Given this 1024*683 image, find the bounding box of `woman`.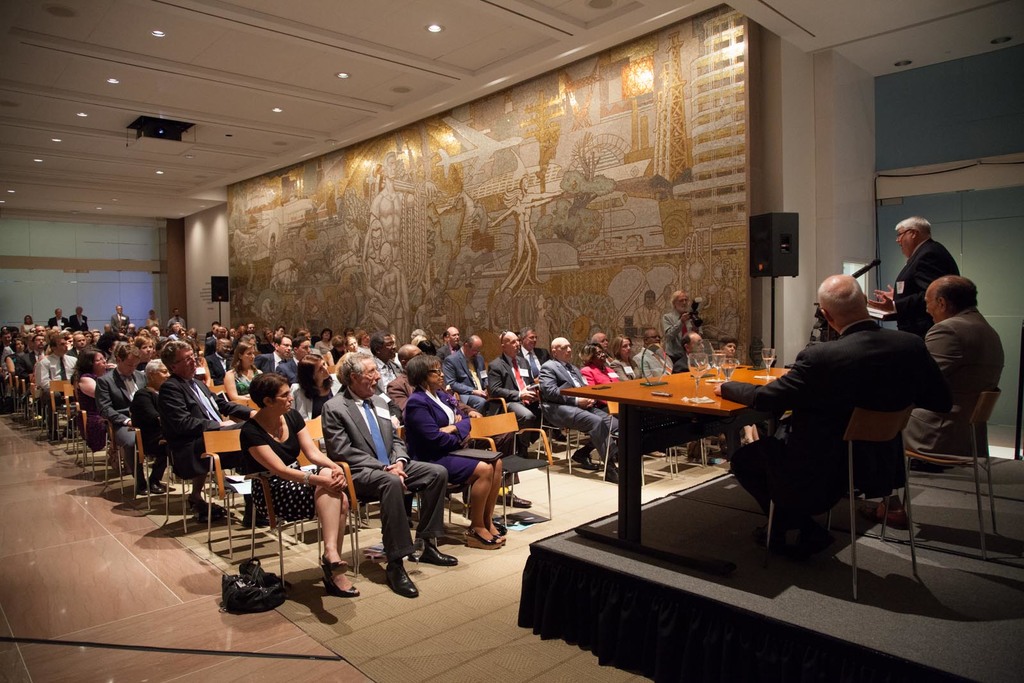
<bbox>326, 335, 345, 366</bbox>.
